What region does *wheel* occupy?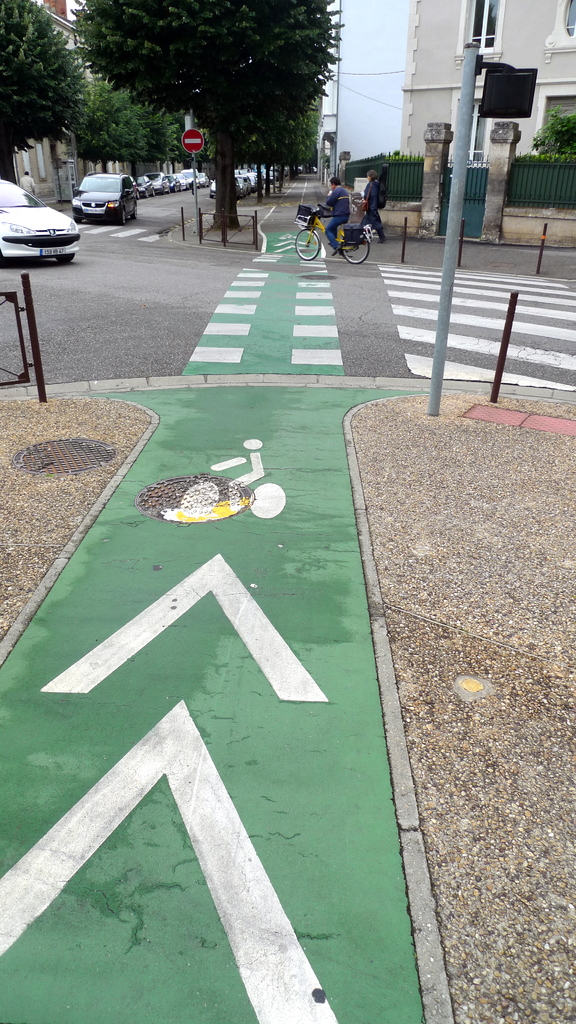
(183, 481, 220, 517).
